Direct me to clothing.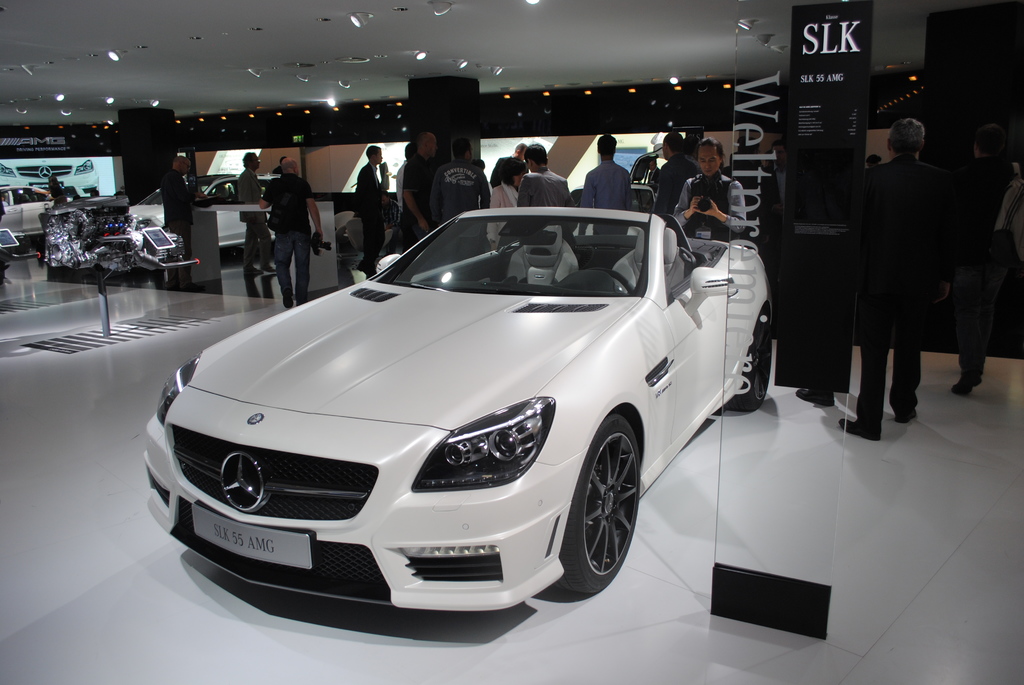
Direction: box=[433, 163, 484, 216].
